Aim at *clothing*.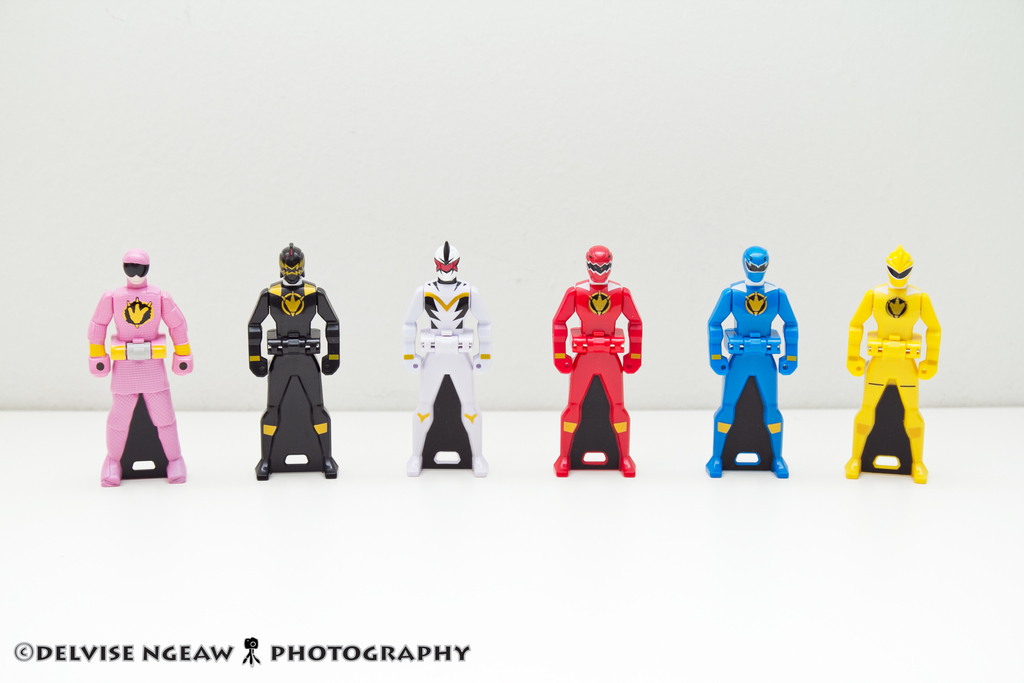
Aimed at [552, 252, 648, 468].
